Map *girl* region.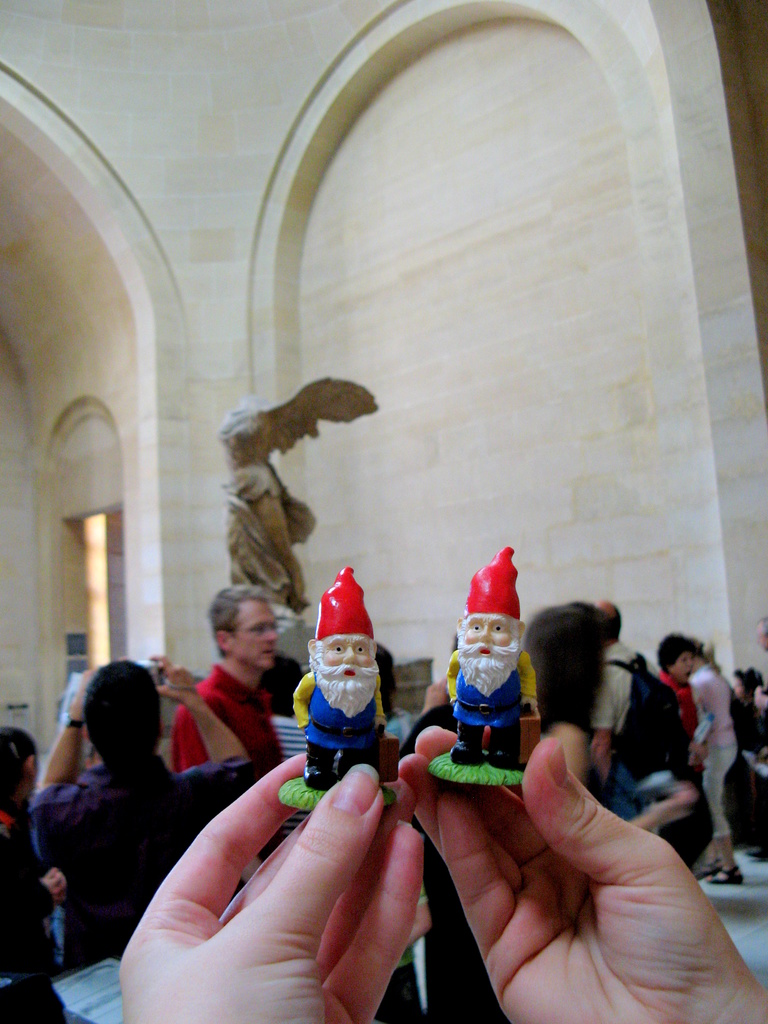
Mapped to [x1=682, y1=637, x2=747, y2=888].
